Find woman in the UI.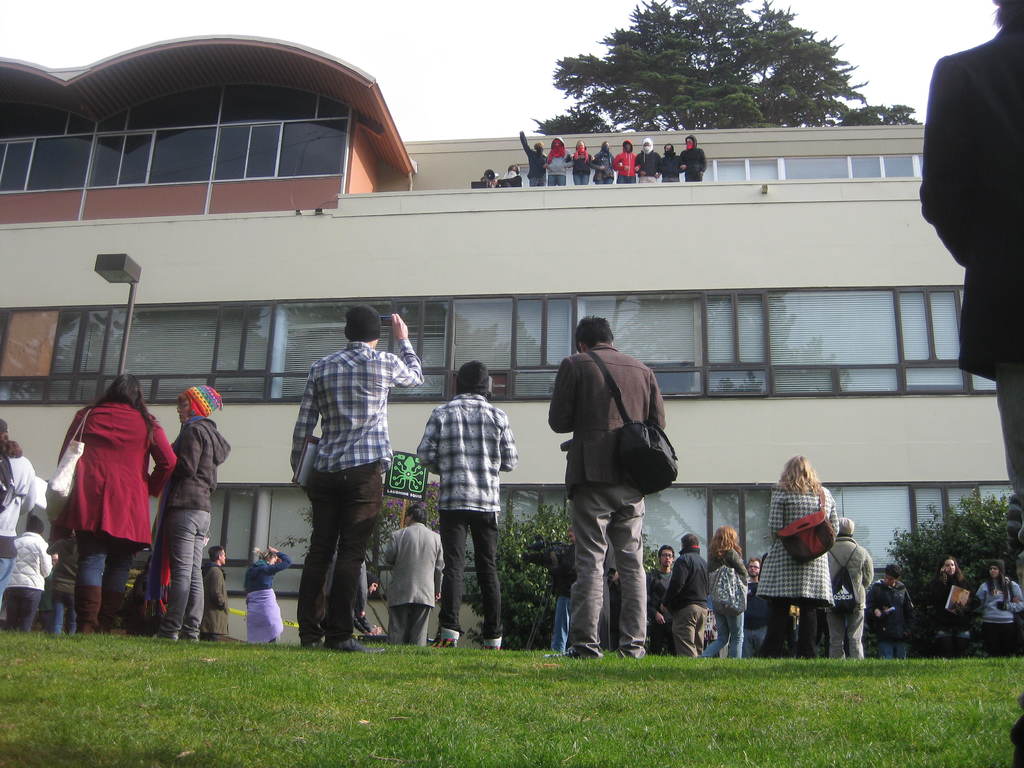
UI element at 742,557,768,660.
